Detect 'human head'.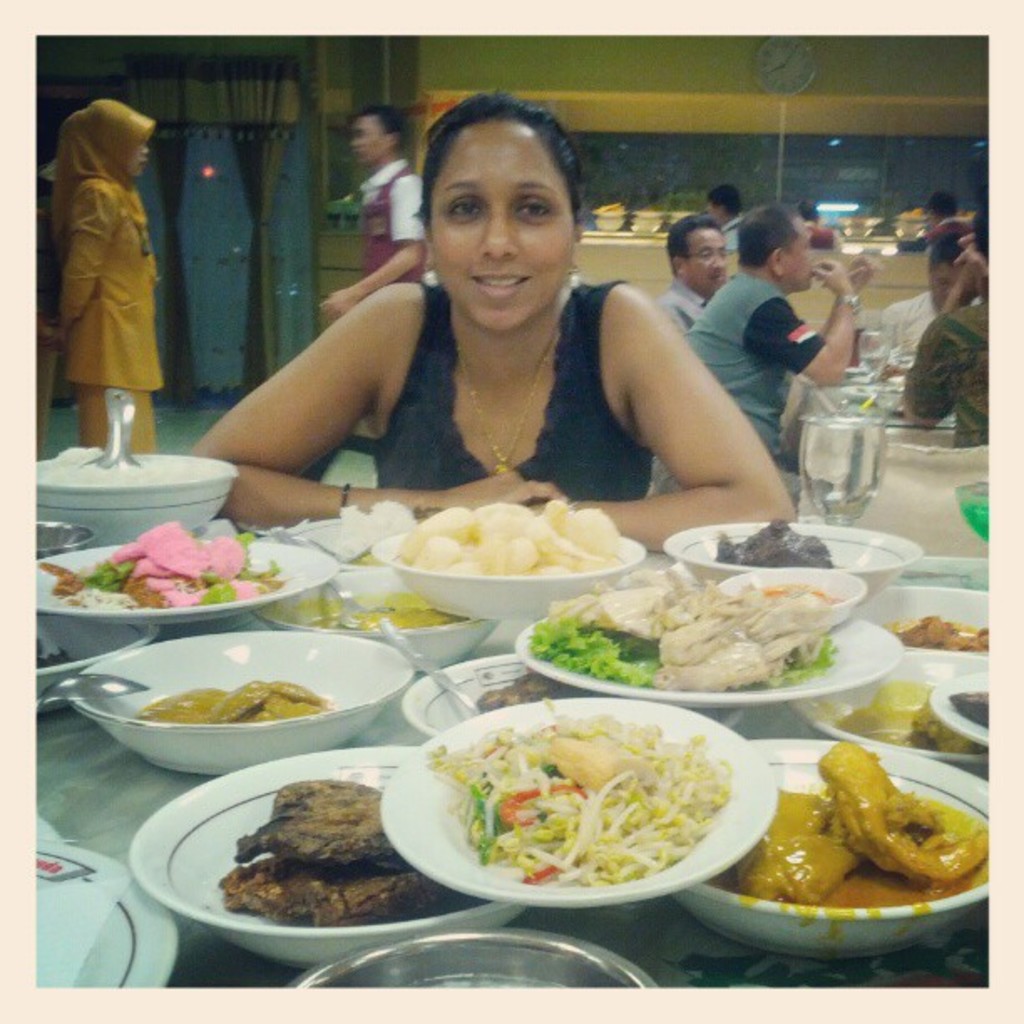
Detected at box=[920, 229, 965, 315].
